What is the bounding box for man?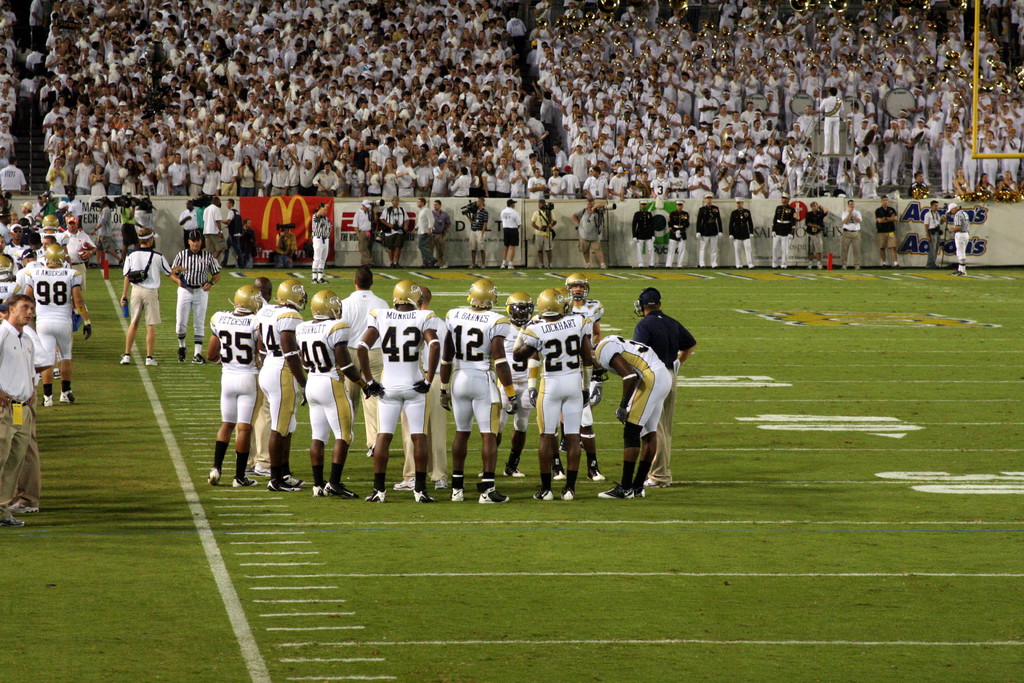
356:277:441:508.
